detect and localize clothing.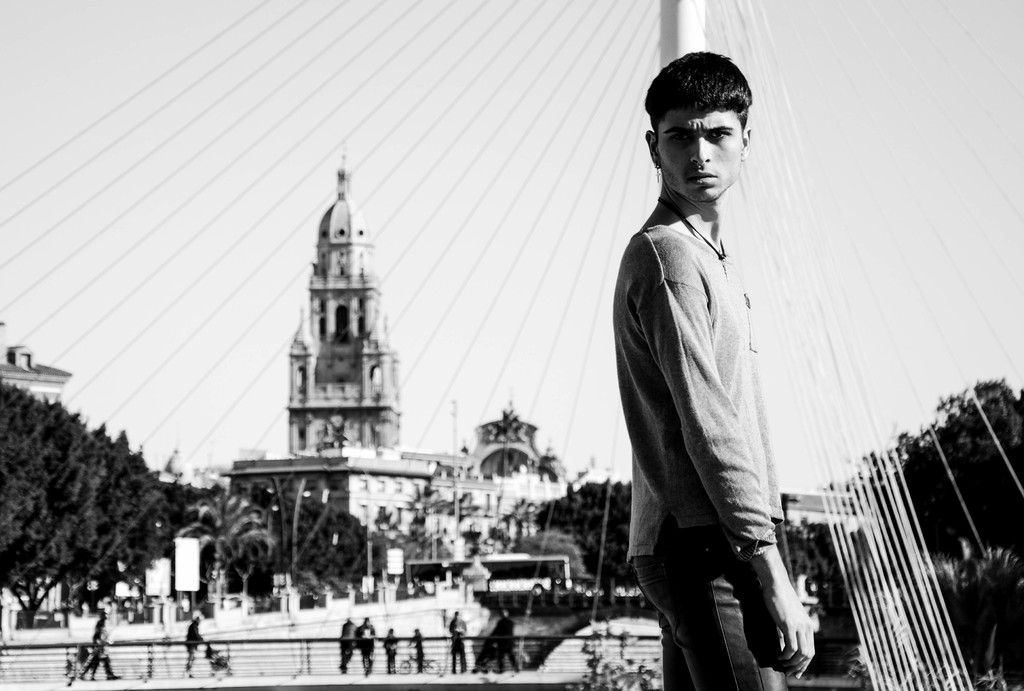
Localized at (383,636,401,671).
